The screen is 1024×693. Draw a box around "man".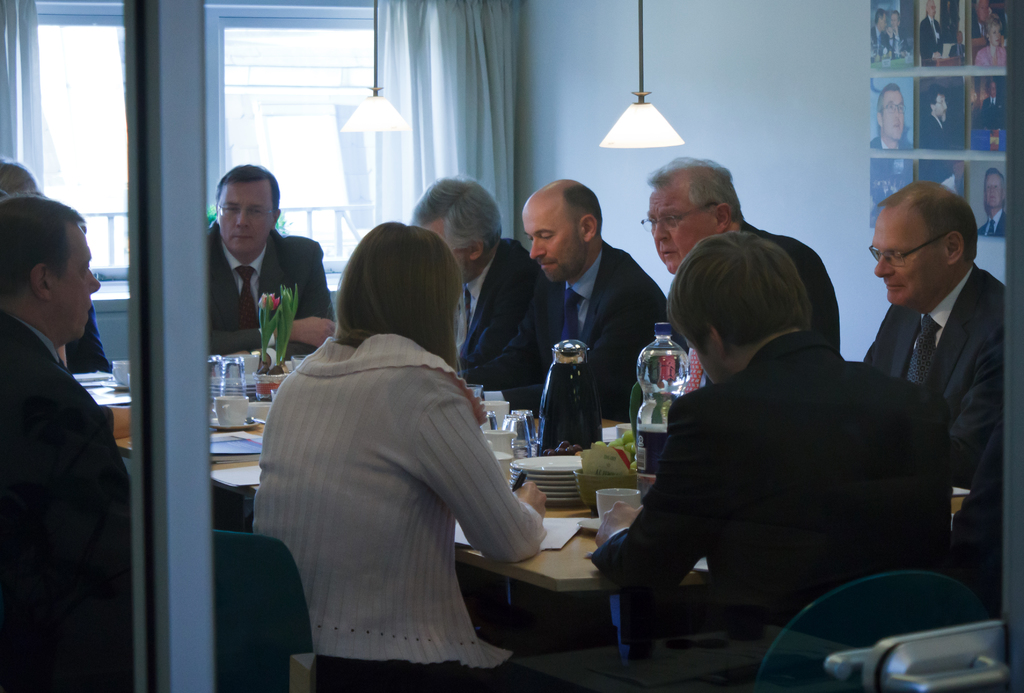
x1=638 y1=151 x2=842 y2=459.
